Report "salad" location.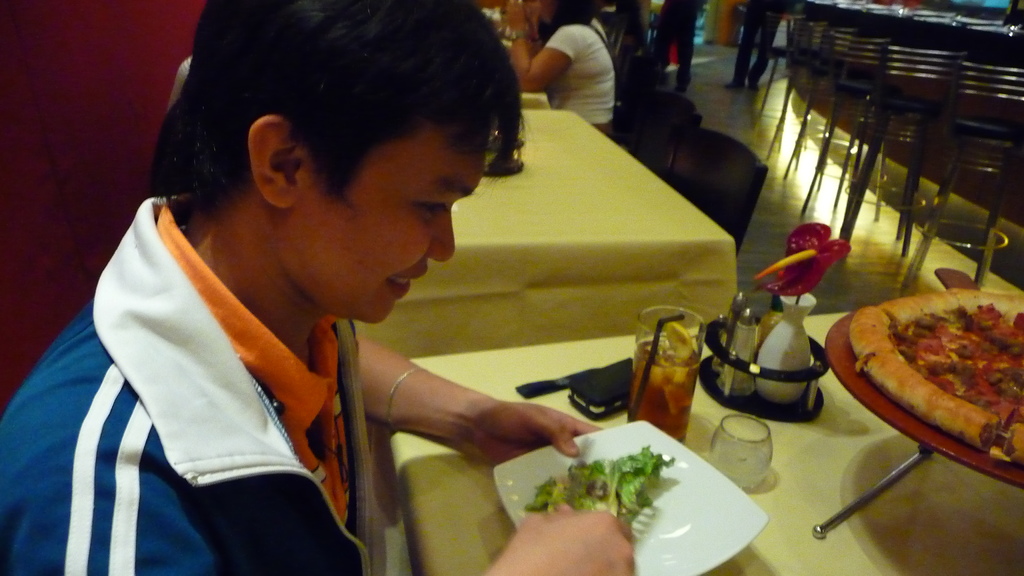
Report: 534,451,689,524.
